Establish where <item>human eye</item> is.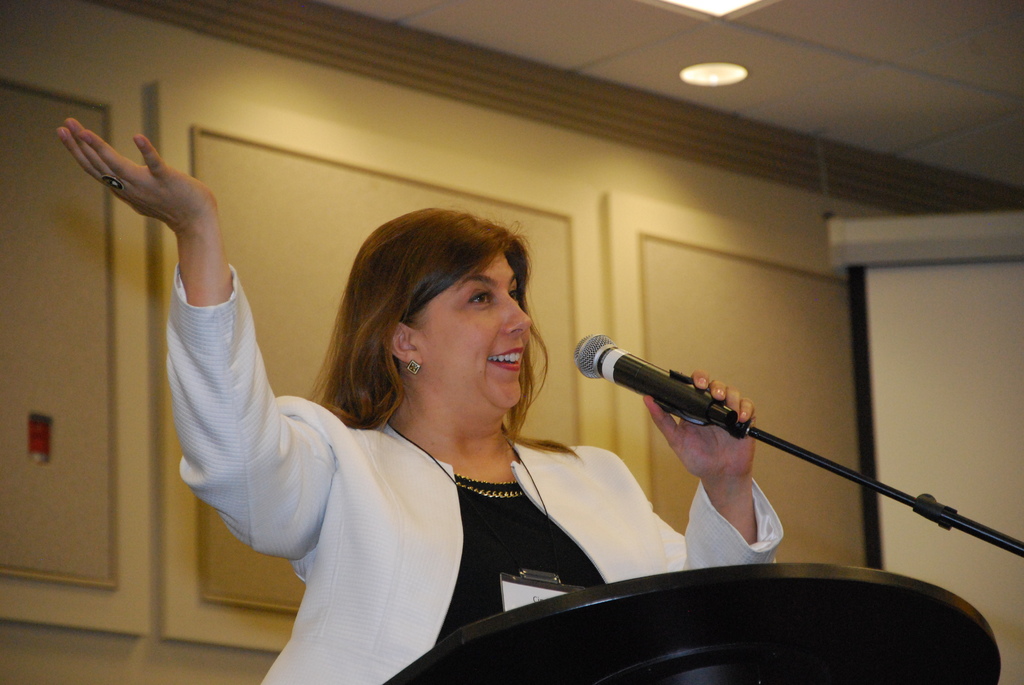
Established at box=[468, 286, 492, 306].
